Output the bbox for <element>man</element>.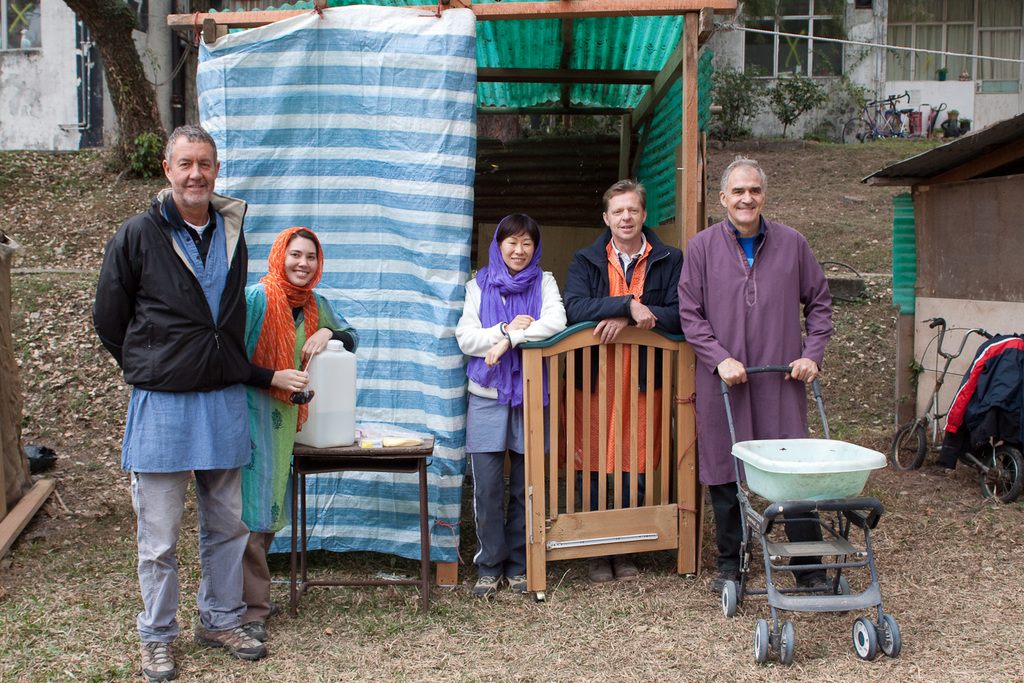
94:120:286:640.
